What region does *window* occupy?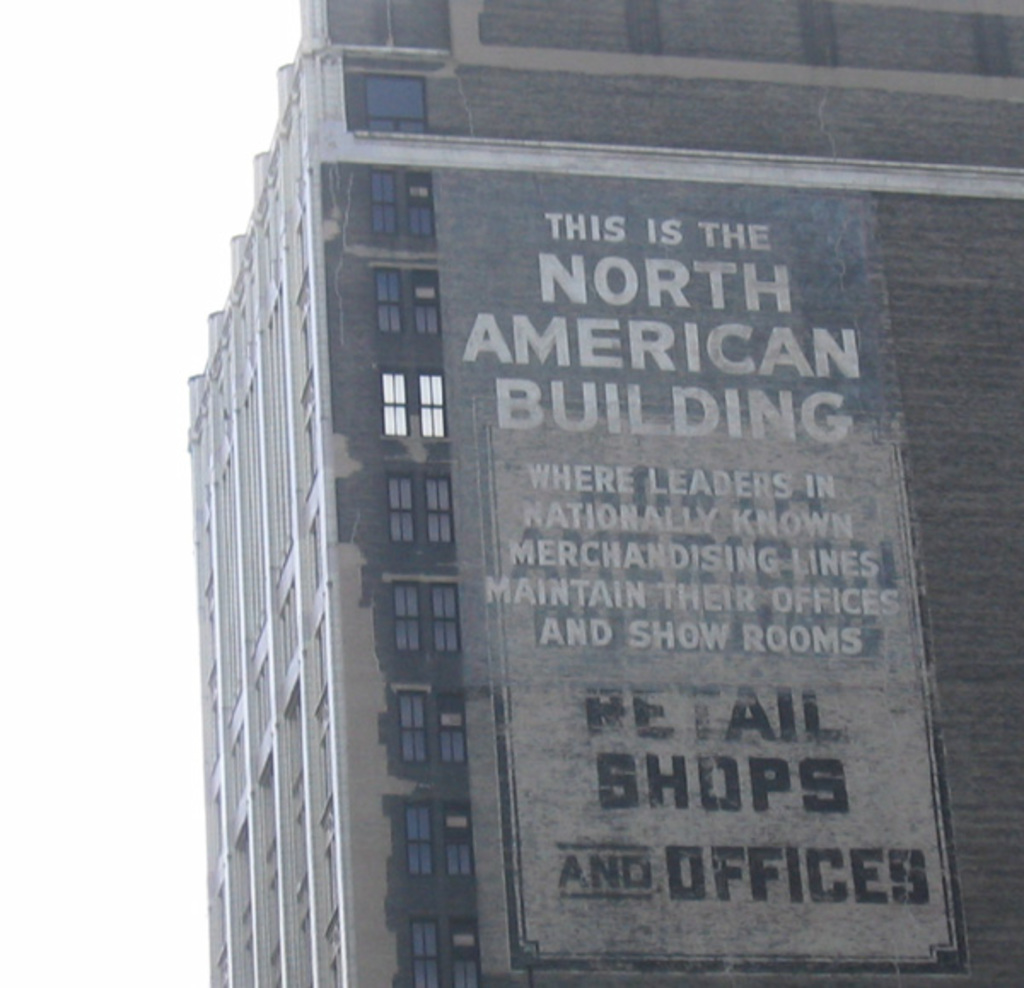
365, 261, 437, 345.
